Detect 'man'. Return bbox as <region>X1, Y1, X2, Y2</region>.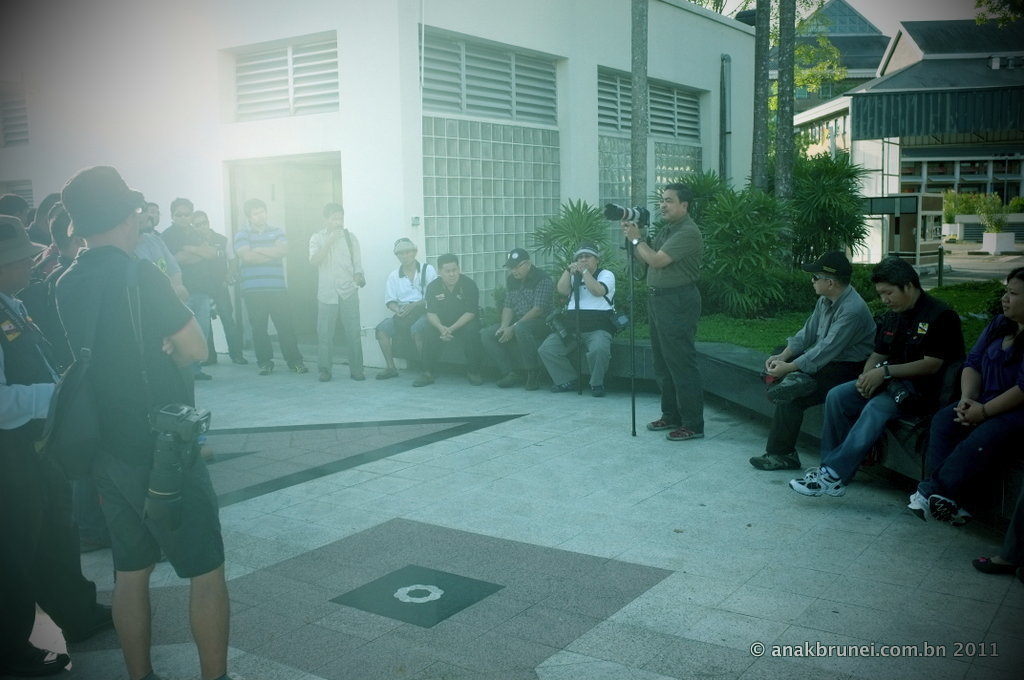
<region>784, 256, 965, 502</region>.
